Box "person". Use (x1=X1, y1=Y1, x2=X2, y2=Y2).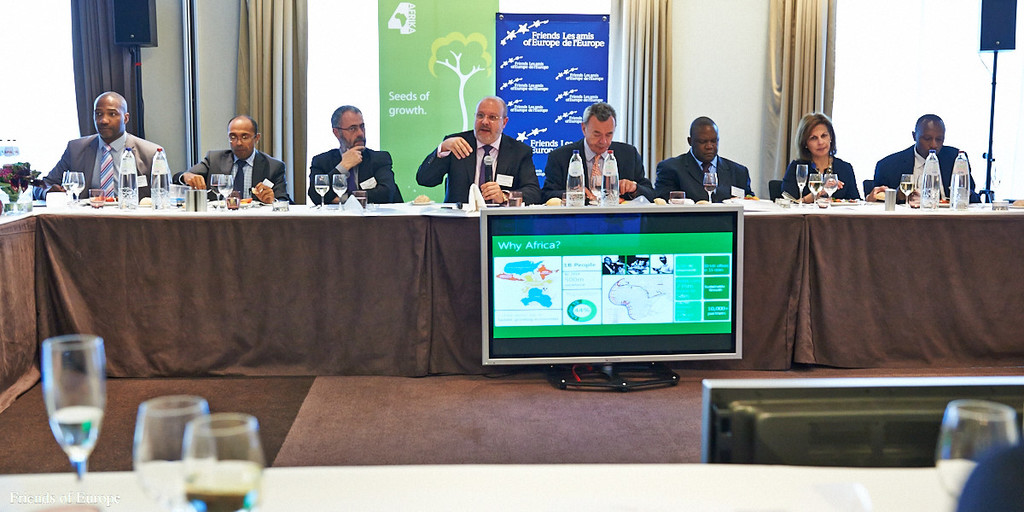
(x1=538, y1=101, x2=655, y2=200).
